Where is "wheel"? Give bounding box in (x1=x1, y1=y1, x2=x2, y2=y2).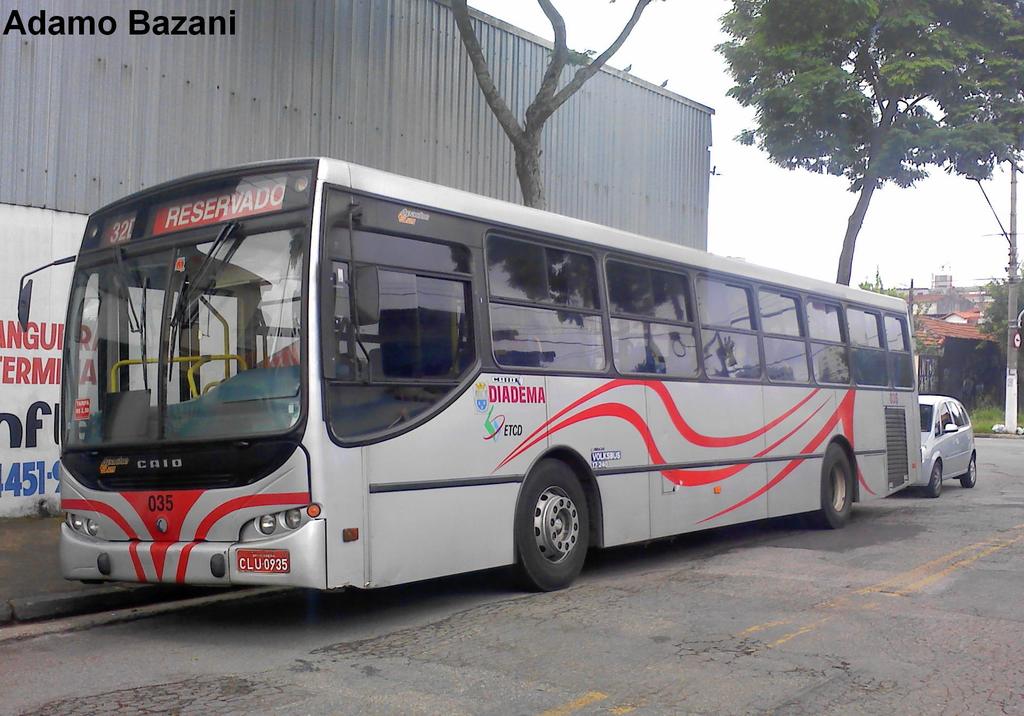
(x1=813, y1=442, x2=851, y2=530).
